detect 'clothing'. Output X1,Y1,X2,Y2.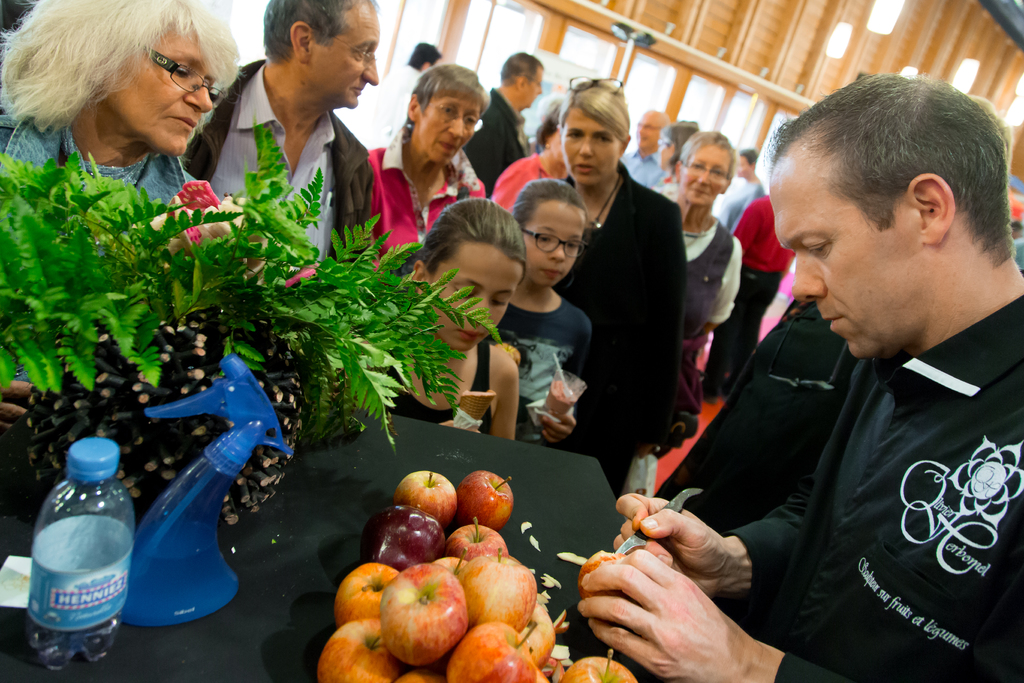
0,105,216,385.
